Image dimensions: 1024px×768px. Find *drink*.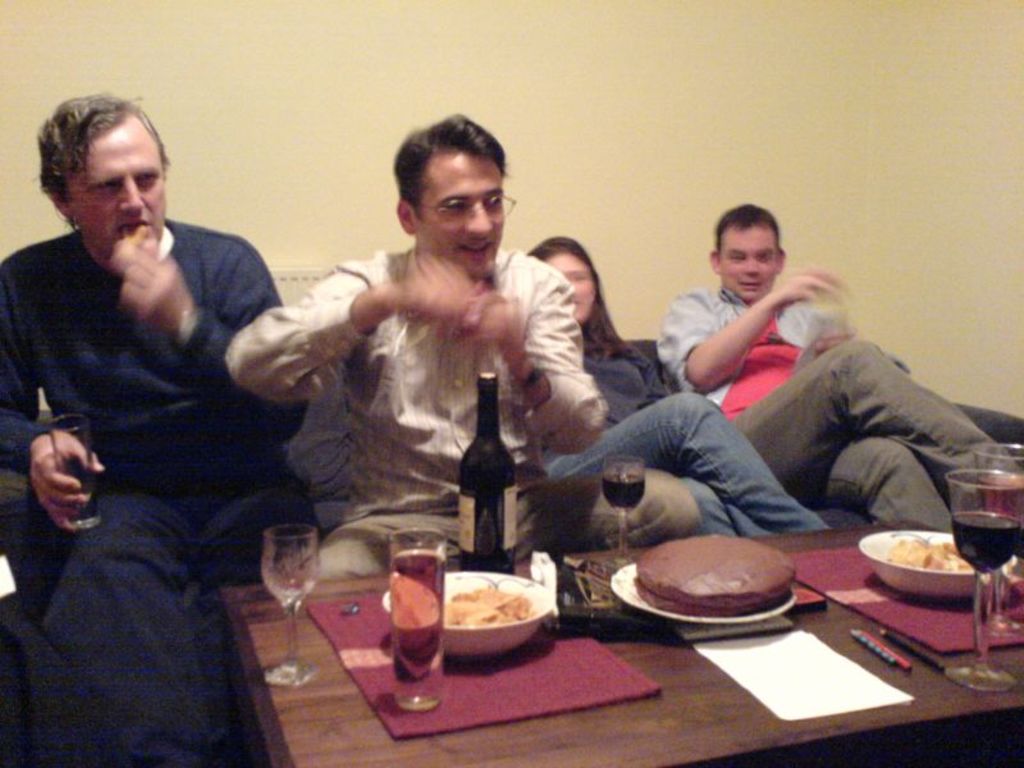
locate(69, 488, 102, 522).
